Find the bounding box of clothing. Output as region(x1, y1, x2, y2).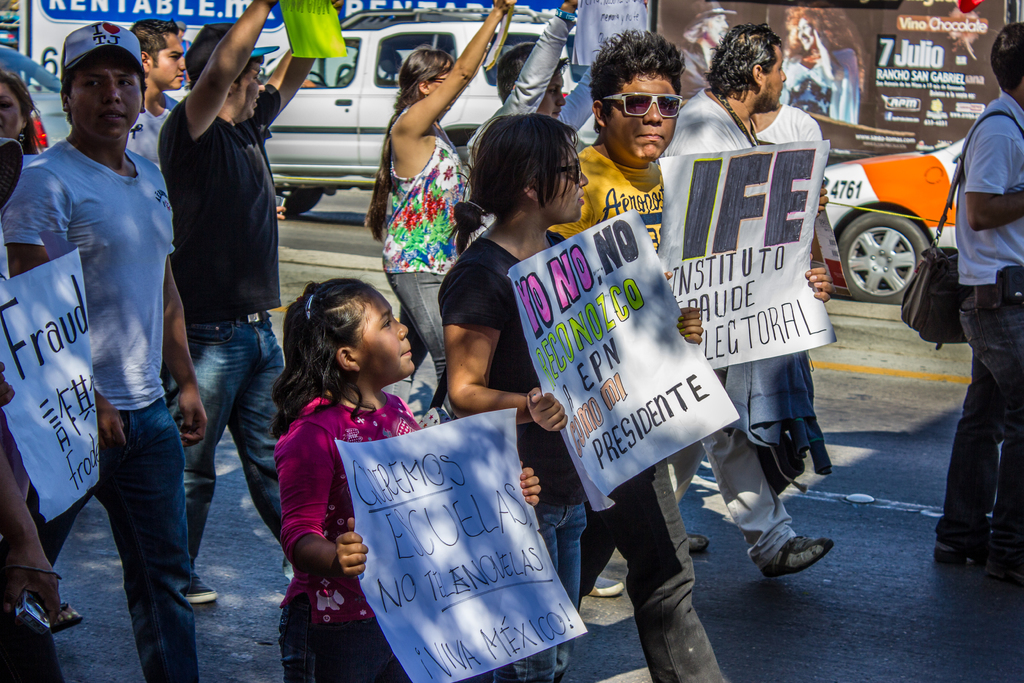
region(664, 84, 794, 562).
